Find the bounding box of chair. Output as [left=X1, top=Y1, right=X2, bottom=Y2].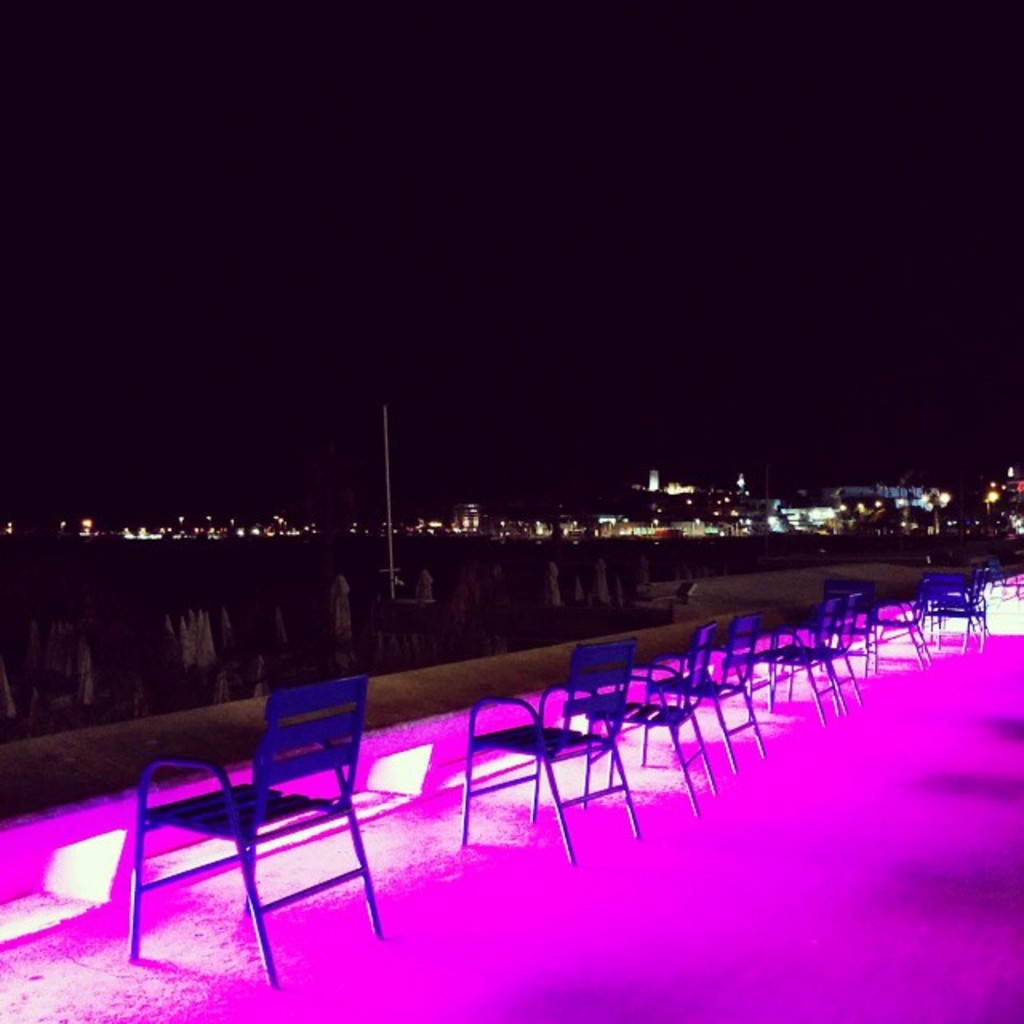
[left=658, top=613, right=770, bottom=768].
